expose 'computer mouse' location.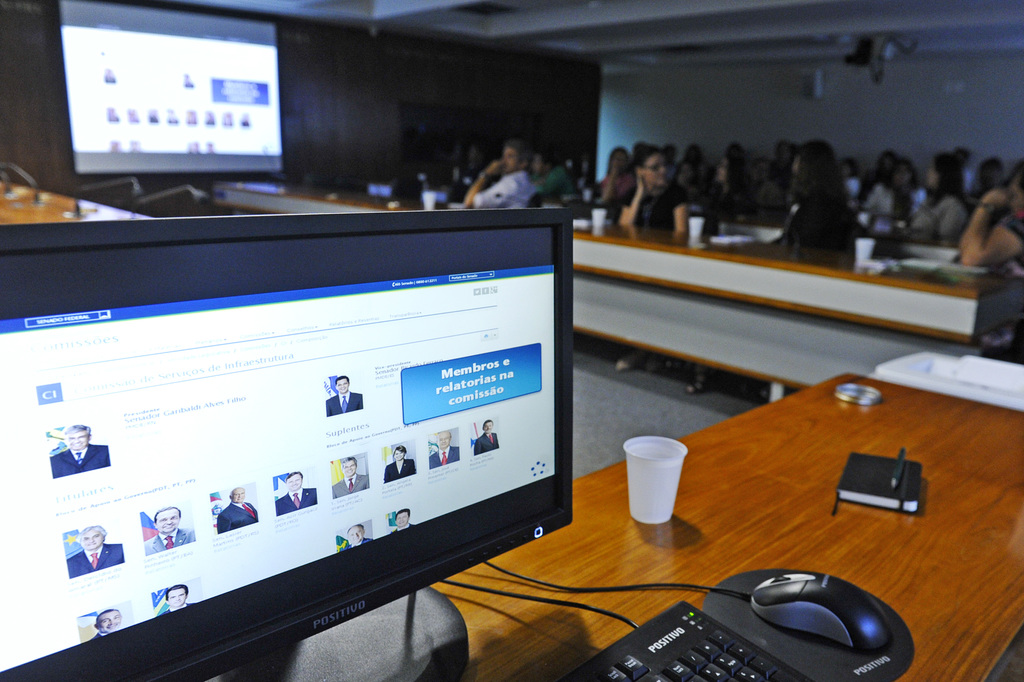
Exposed at 749, 569, 891, 648.
